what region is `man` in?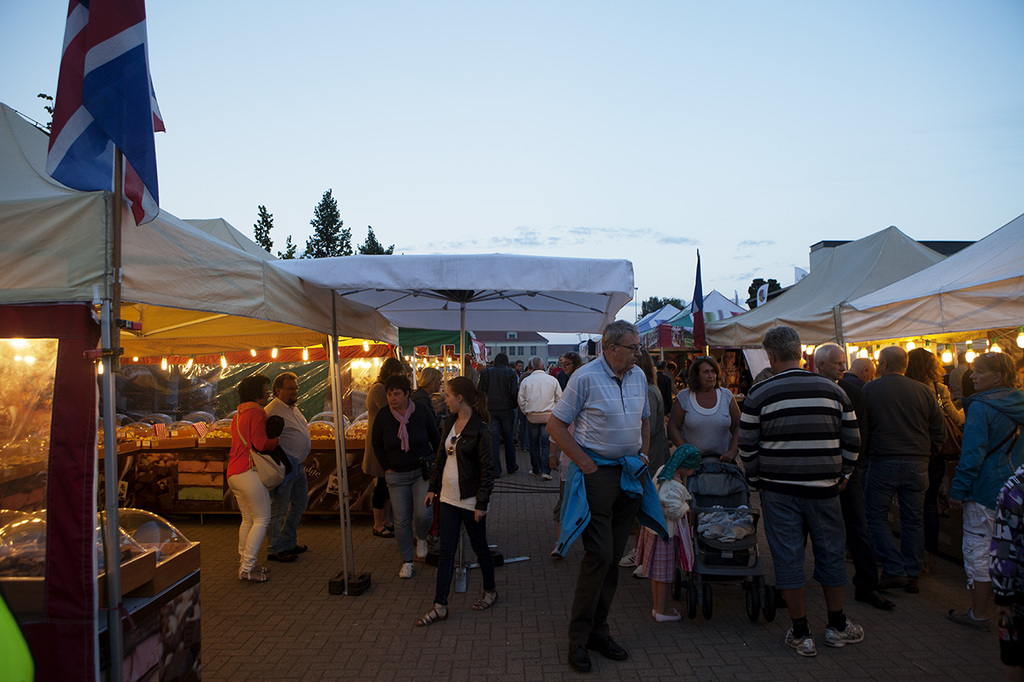
(left=545, top=319, right=651, bottom=674).
